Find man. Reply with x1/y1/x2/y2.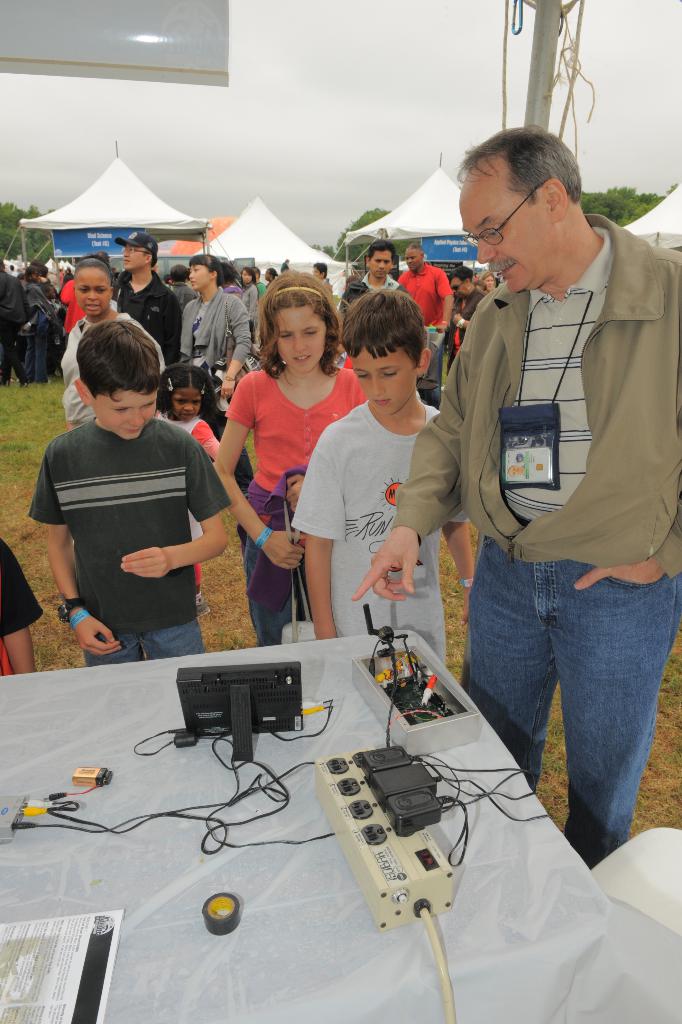
442/256/487/368.
